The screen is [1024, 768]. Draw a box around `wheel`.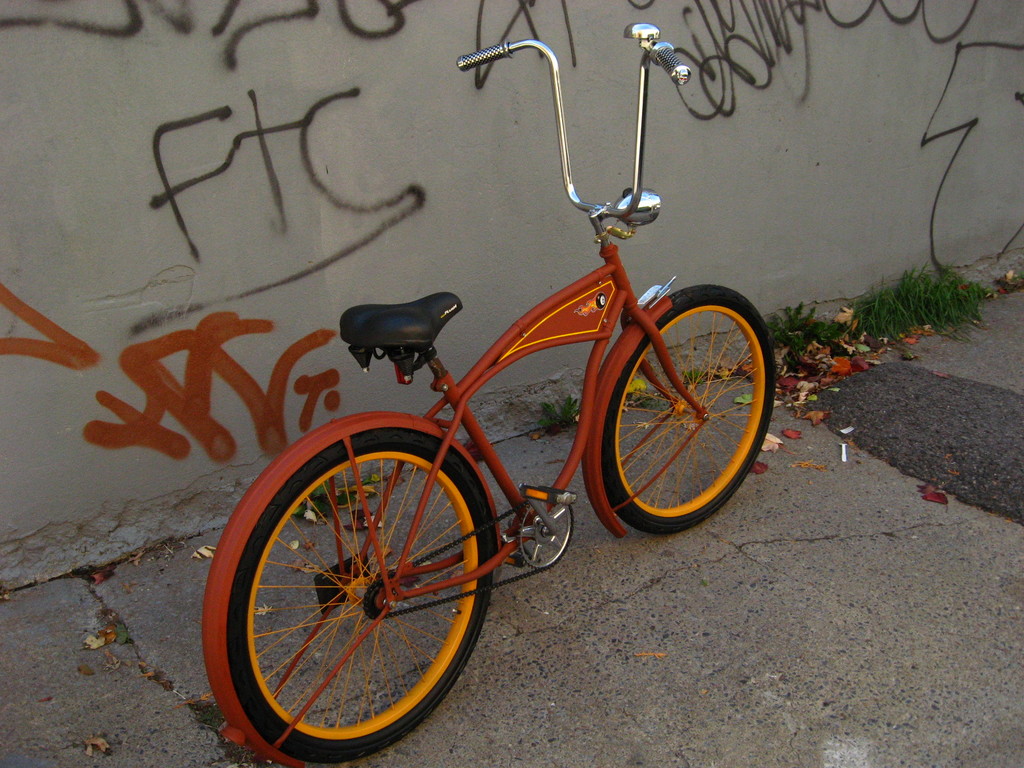
[212,430,502,755].
